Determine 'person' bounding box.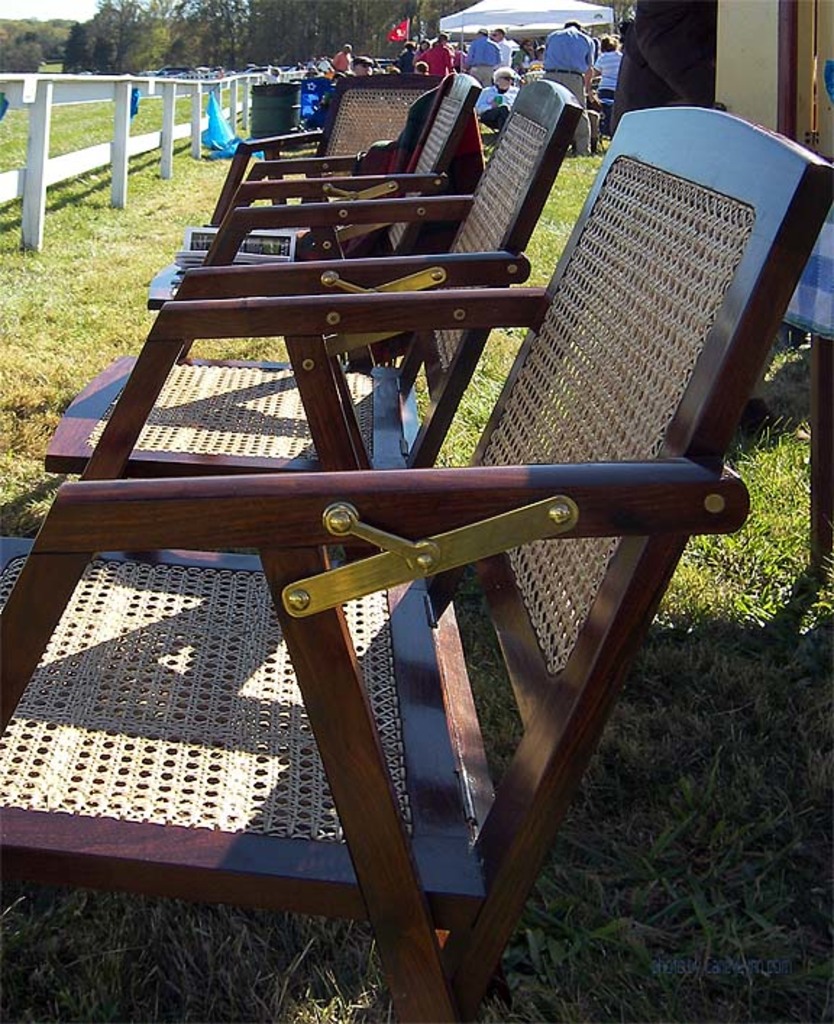
Determined: Rect(411, 22, 459, 84).
